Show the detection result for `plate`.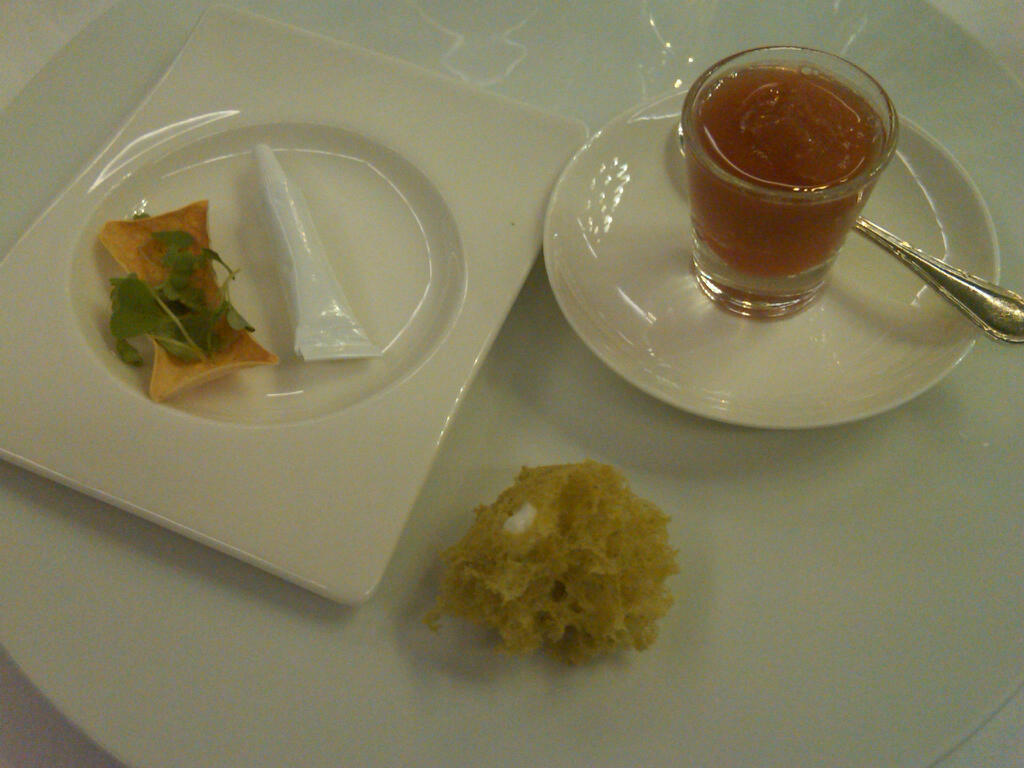
[0,7,590,604].
